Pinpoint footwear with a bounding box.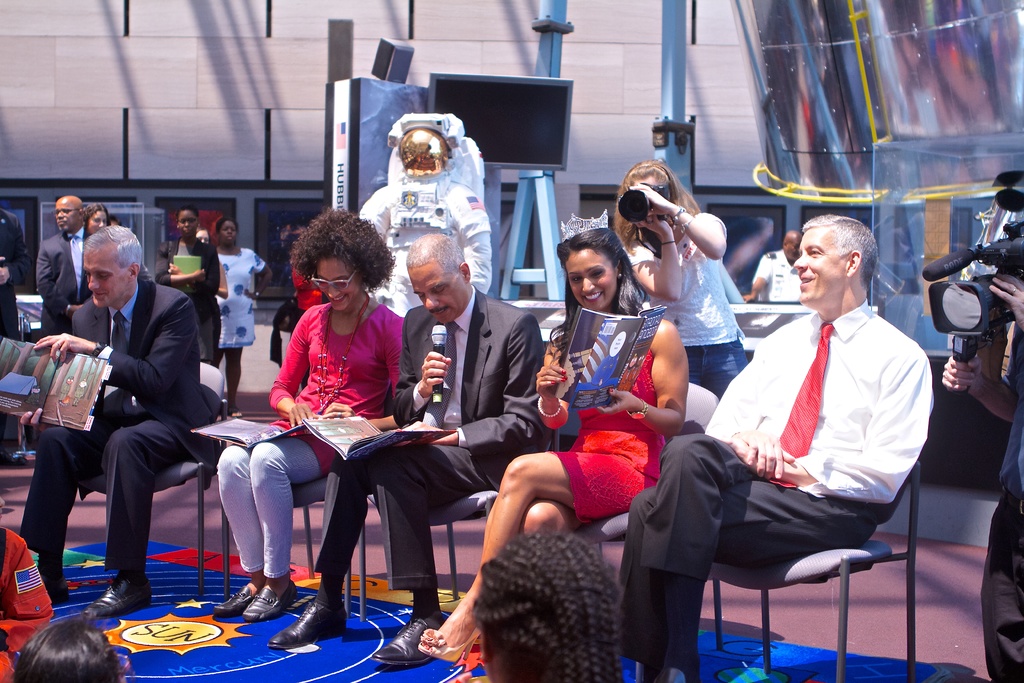
crop(222, 403, 246, 419).
